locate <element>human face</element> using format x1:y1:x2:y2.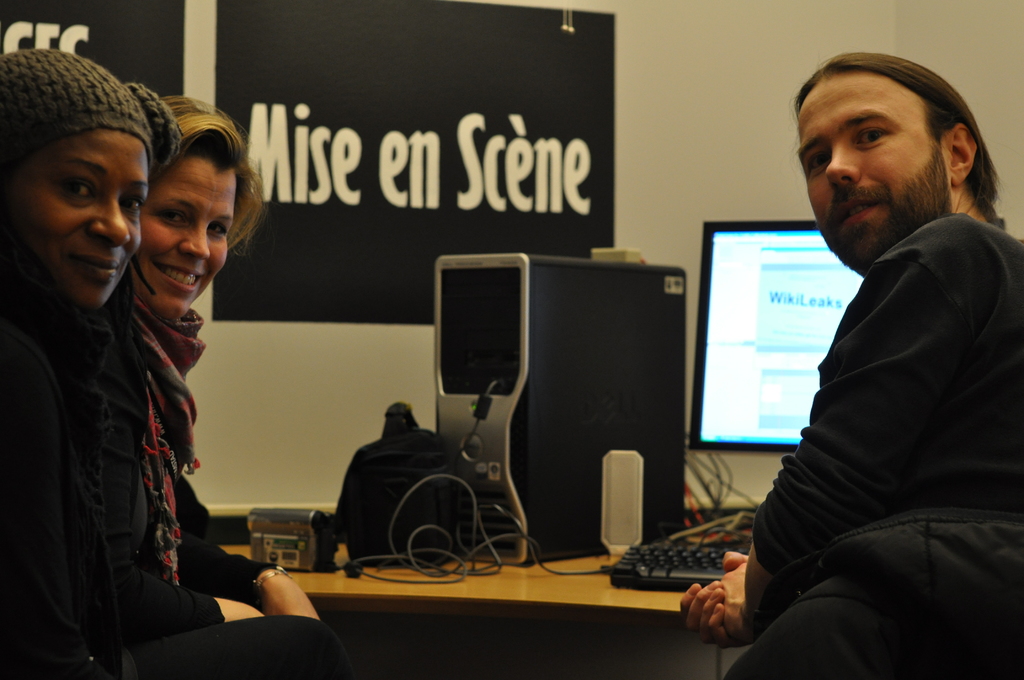
794:72:945:275.
